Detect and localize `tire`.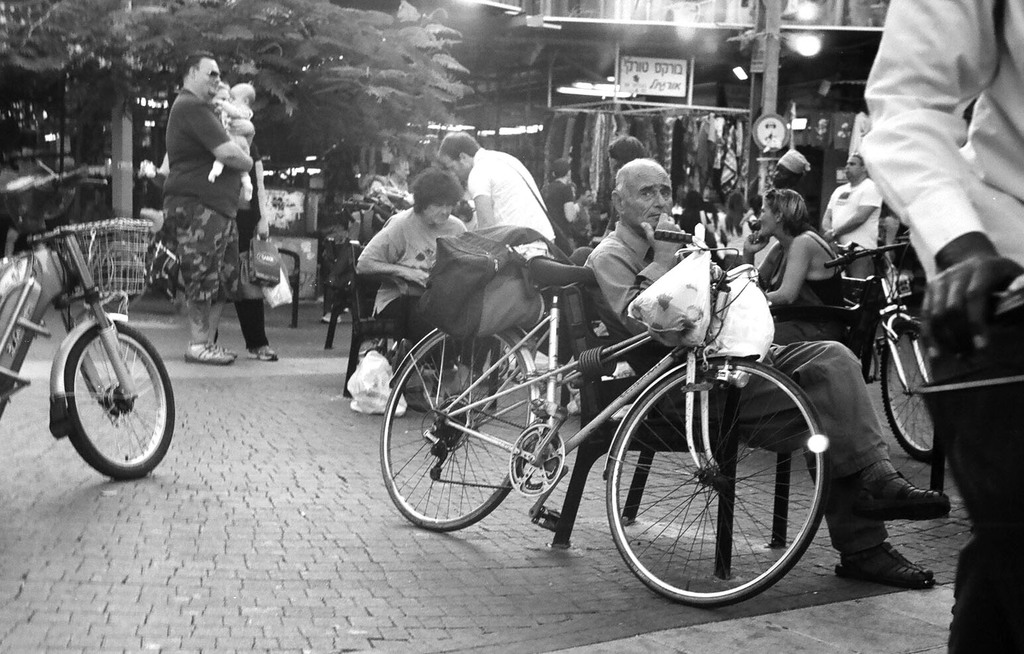
Localized at box=[64, 321, 176, 484].
